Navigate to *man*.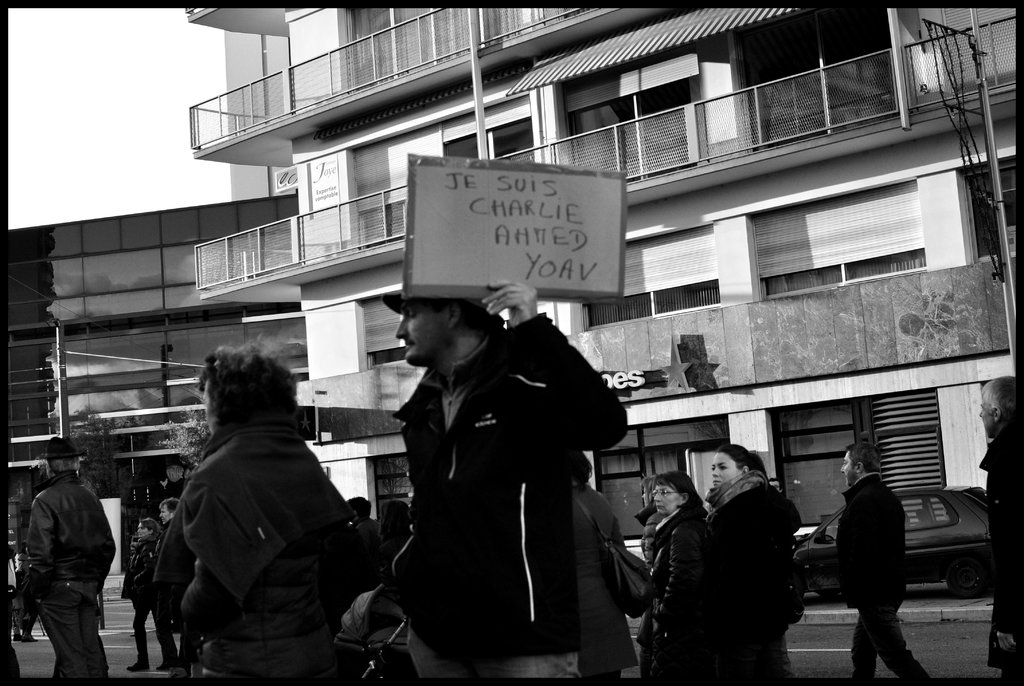
Navigation target: [x1=155, y1=499, x2=180, y2=674].
